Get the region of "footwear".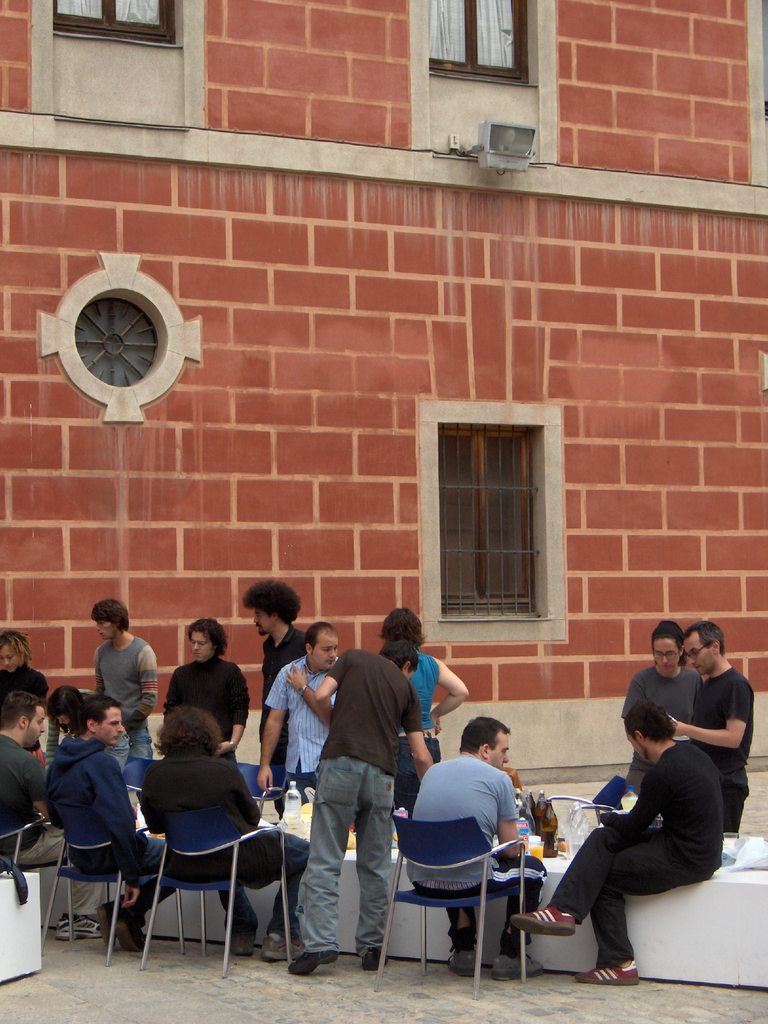
(x1=98, y1=899, x2=127, y2=958).
